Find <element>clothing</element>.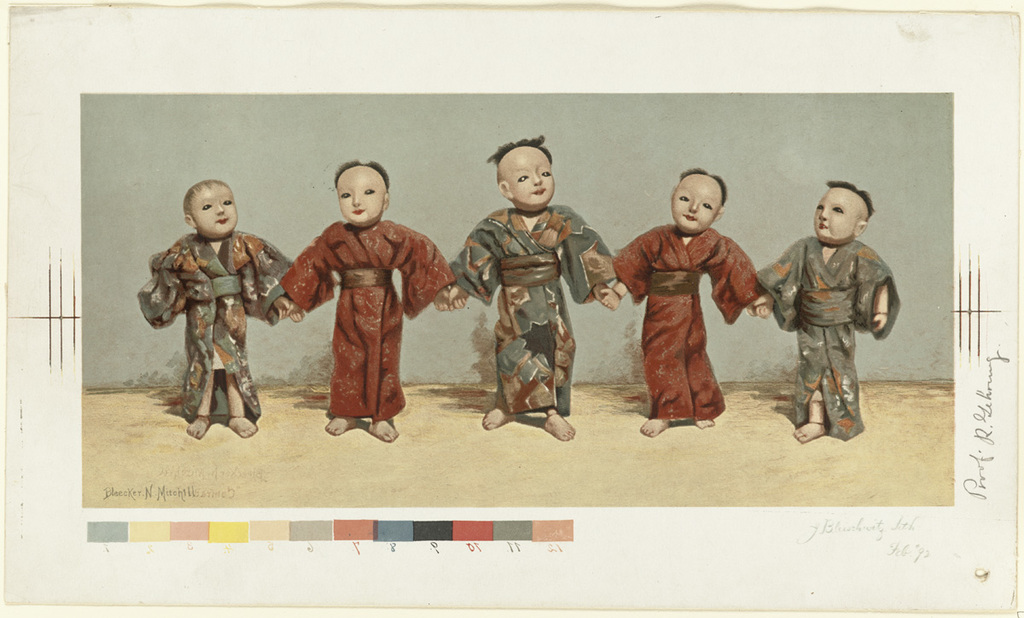
Rect(453, 202, 614, 417).
